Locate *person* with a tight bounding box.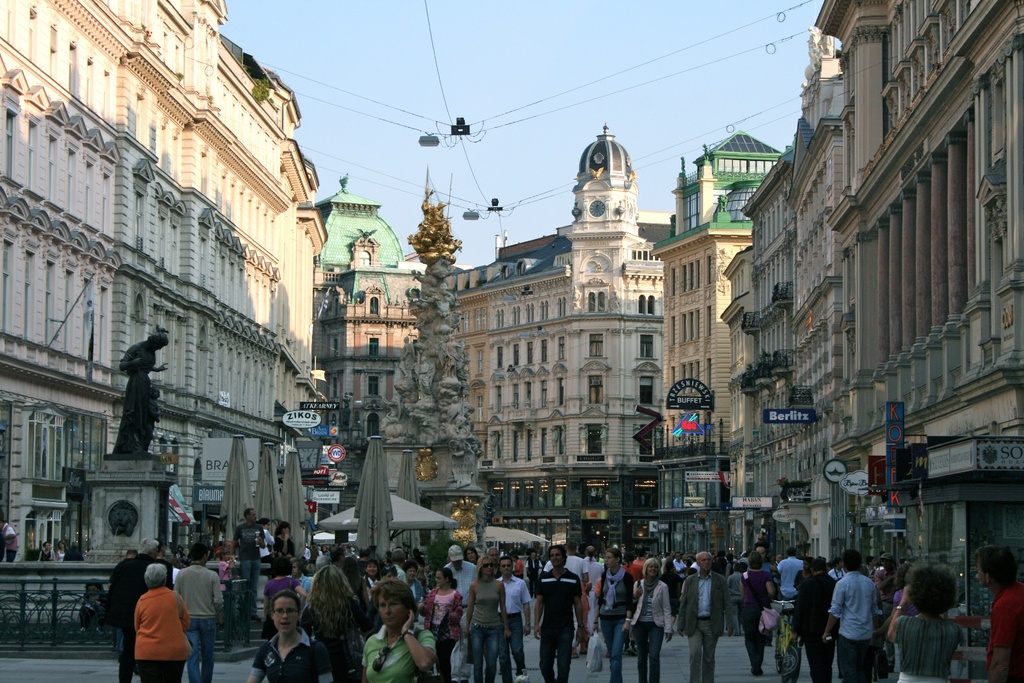
locate(882, 556, 959, 682).
